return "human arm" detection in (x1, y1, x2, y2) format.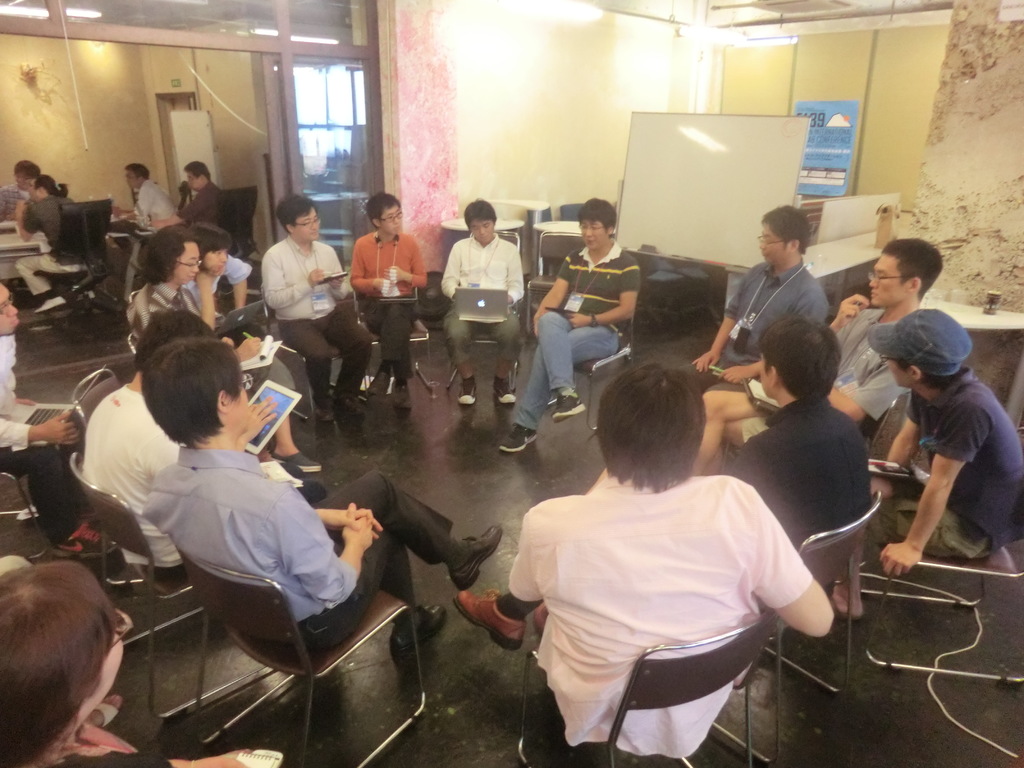
(238, 333, 266, 365).
